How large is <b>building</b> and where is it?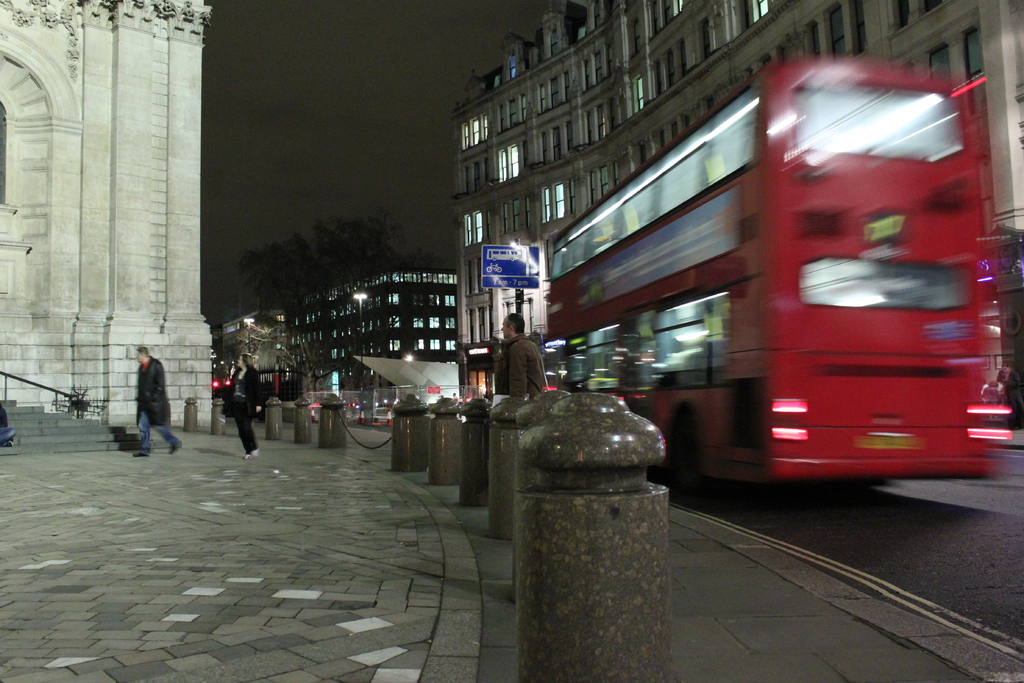
Bounding box: bbox=(455, 0, 1023, 416).
